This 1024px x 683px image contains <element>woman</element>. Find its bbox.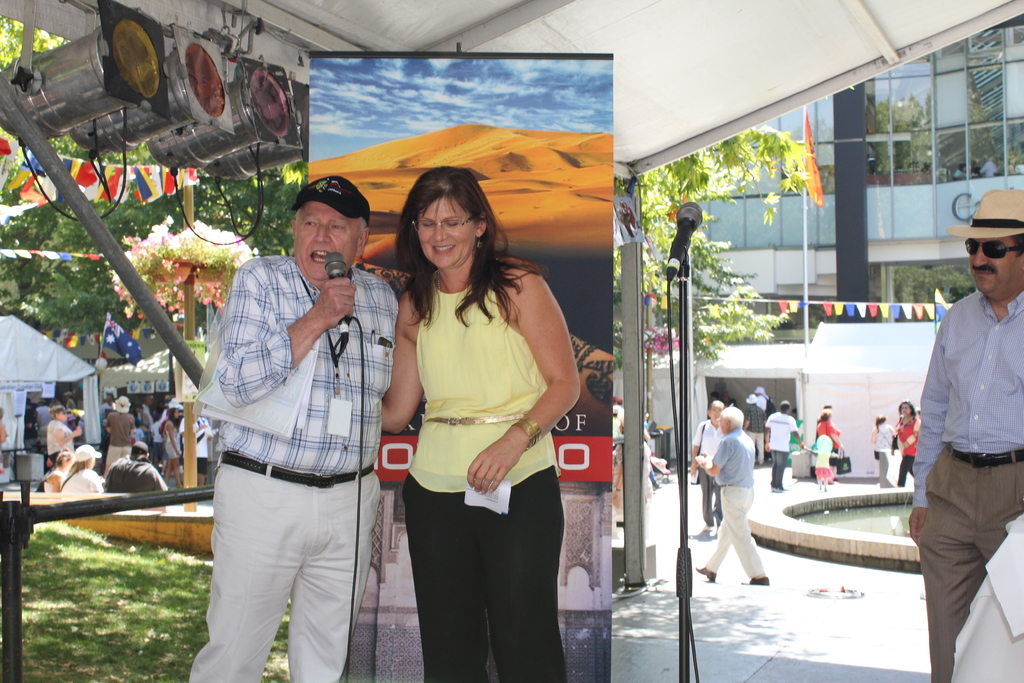
[left=42, top=452, right=70, bottom=493].
